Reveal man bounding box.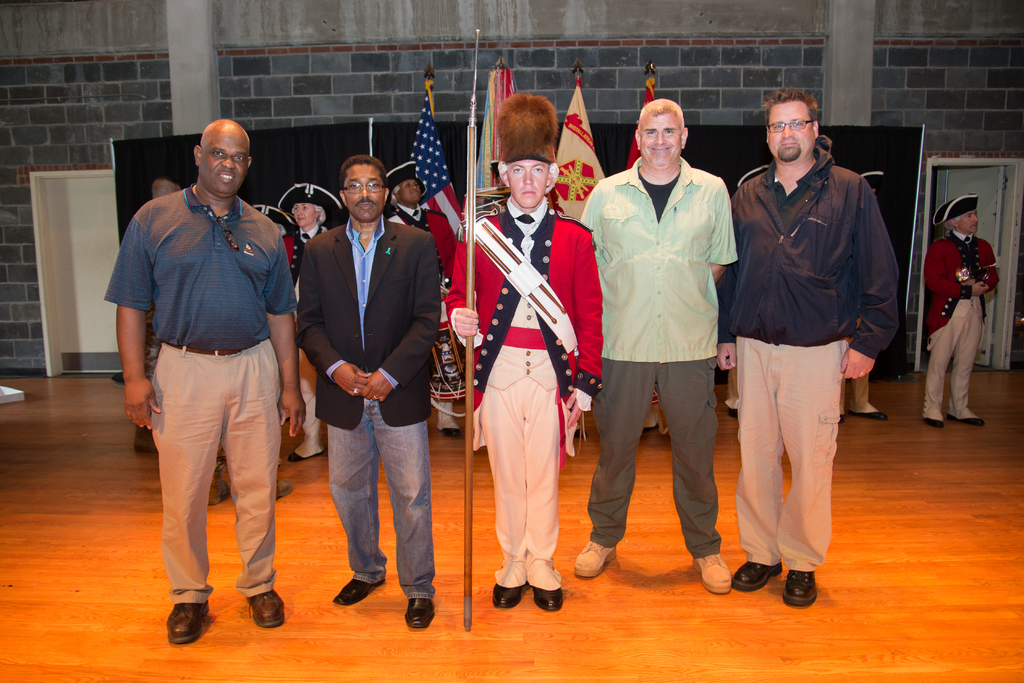
Revealed: box(124, 114, 298, 653).
